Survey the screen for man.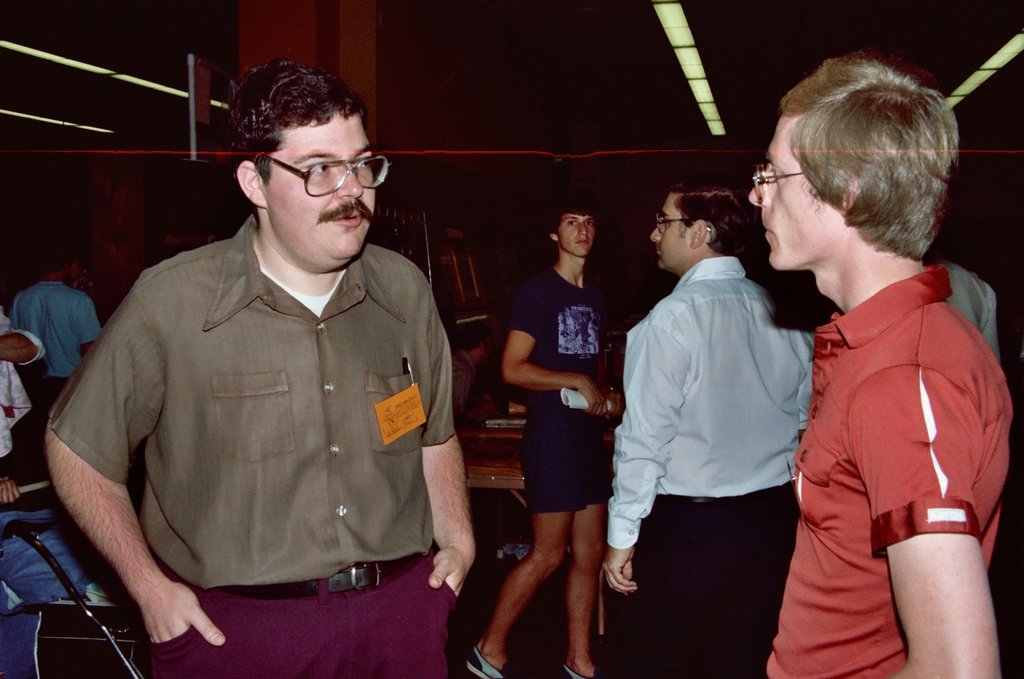
Survey found: crop(463, 187, 623, 678).
